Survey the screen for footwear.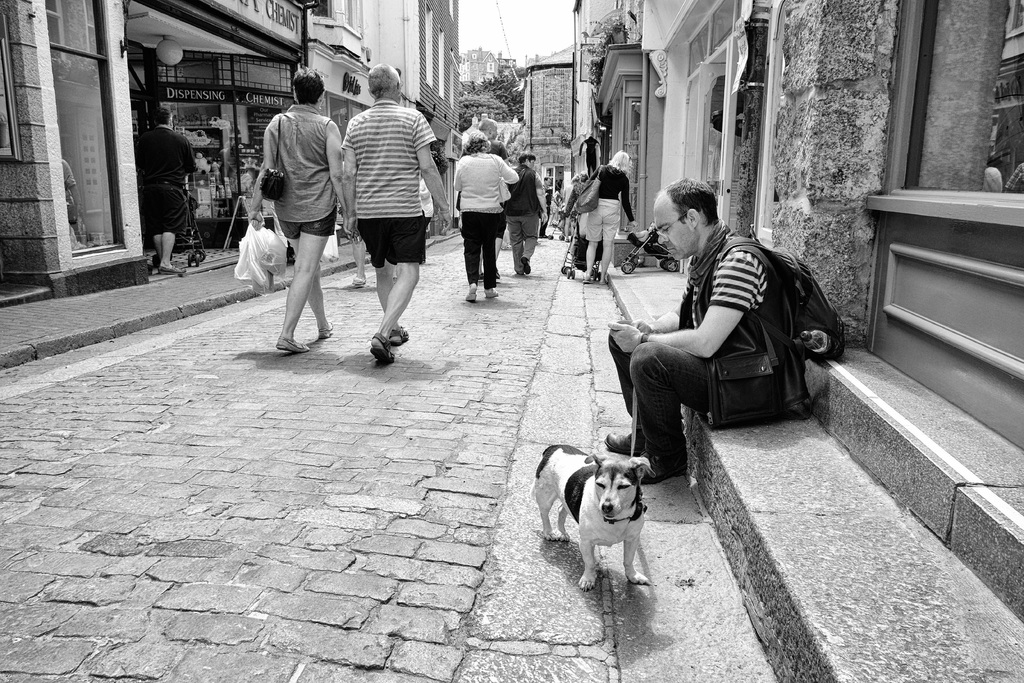
Survey found: region(157, 260, 190, 276).
